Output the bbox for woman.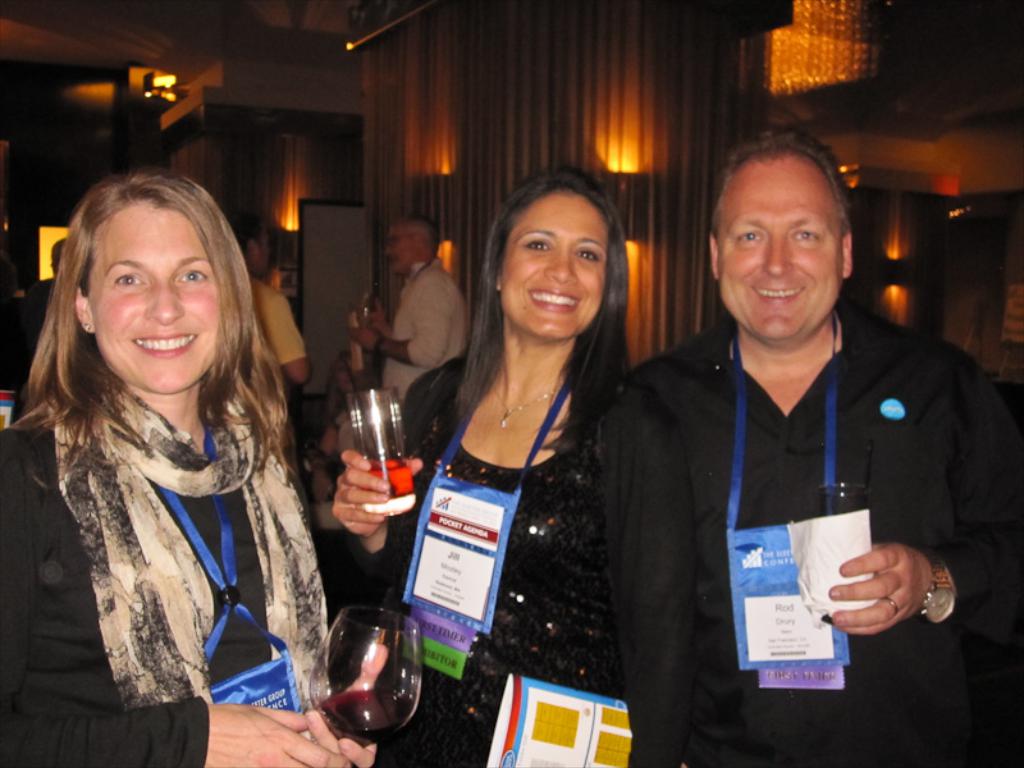
388 151 667 727.
